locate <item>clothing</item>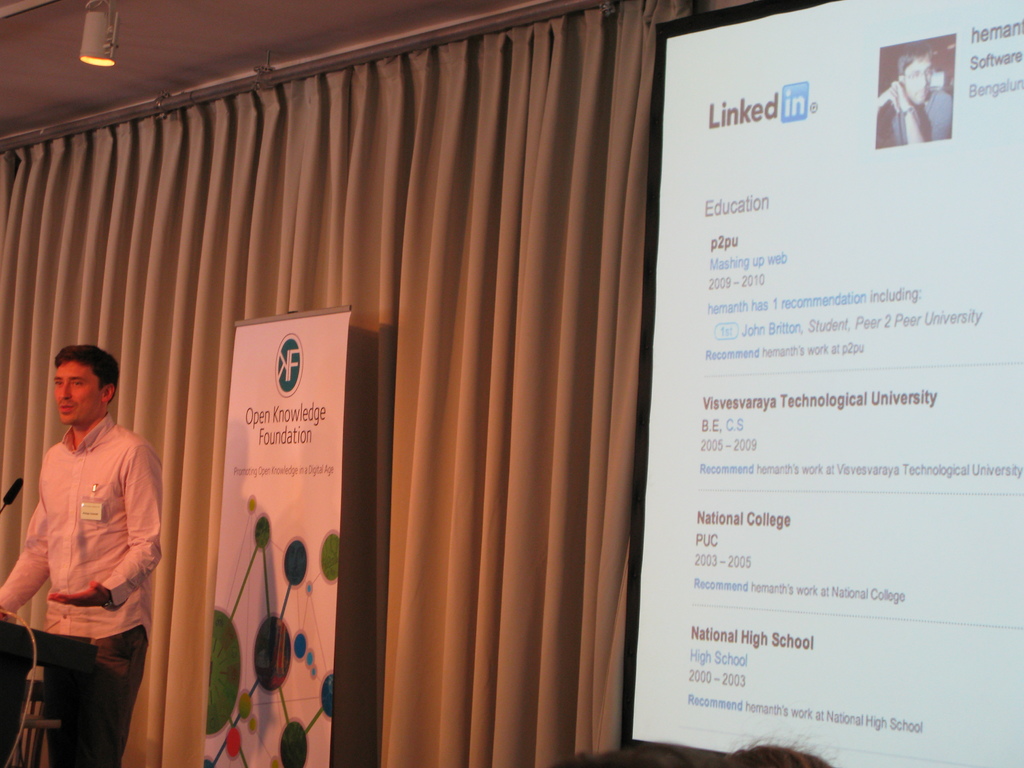
bbox(881, 96, 954, 152)
